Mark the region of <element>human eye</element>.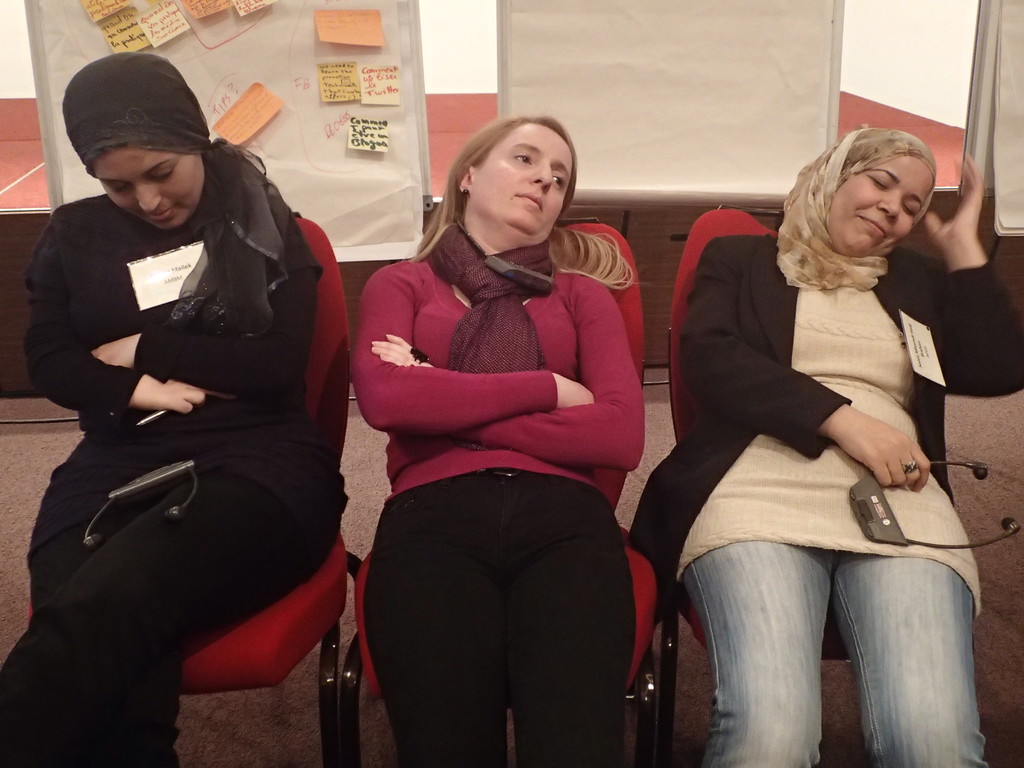
Region: 147:165:173:180.
